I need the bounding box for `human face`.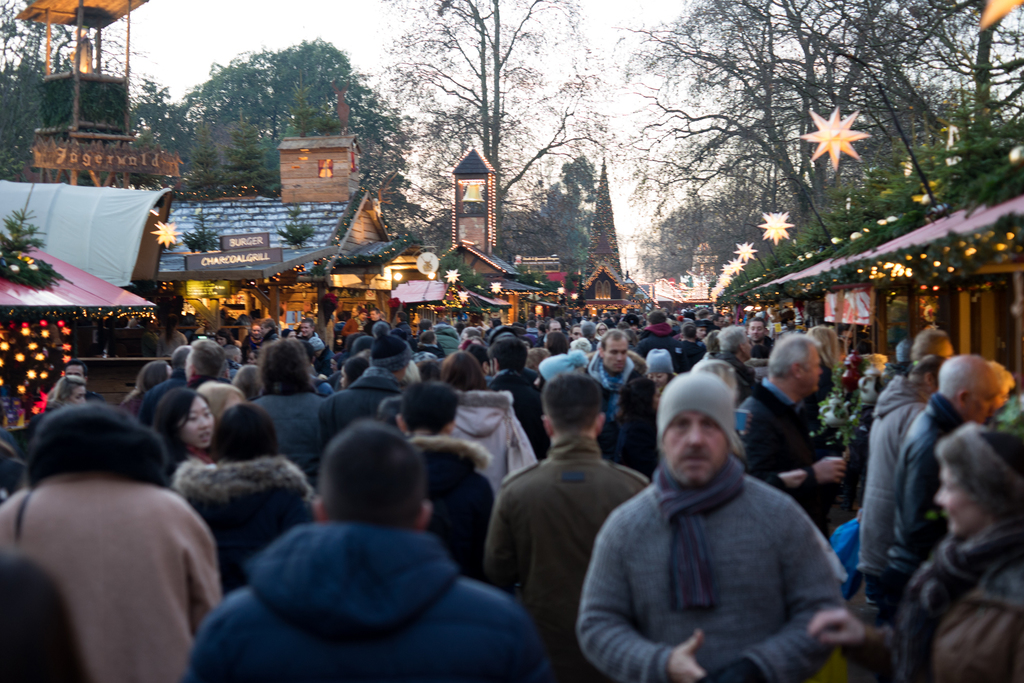
Here it is: <region>718, 318, 725, 329</region>.
